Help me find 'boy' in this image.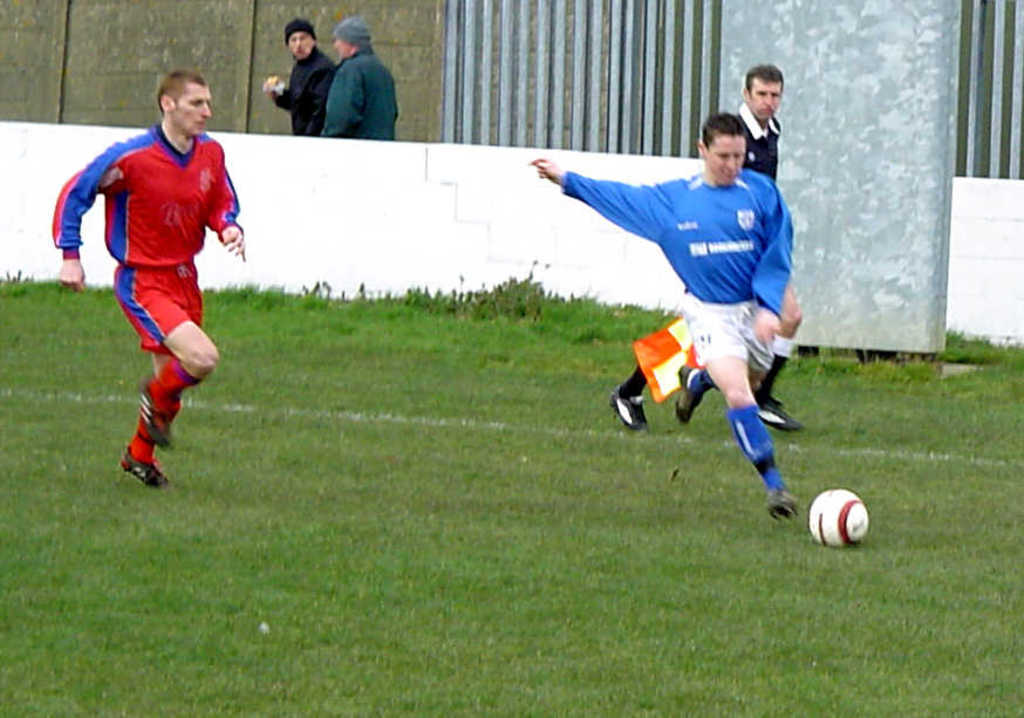
Found it: {"x1": 48, "y1": 63, "x2": 250, "y2": 492}.
